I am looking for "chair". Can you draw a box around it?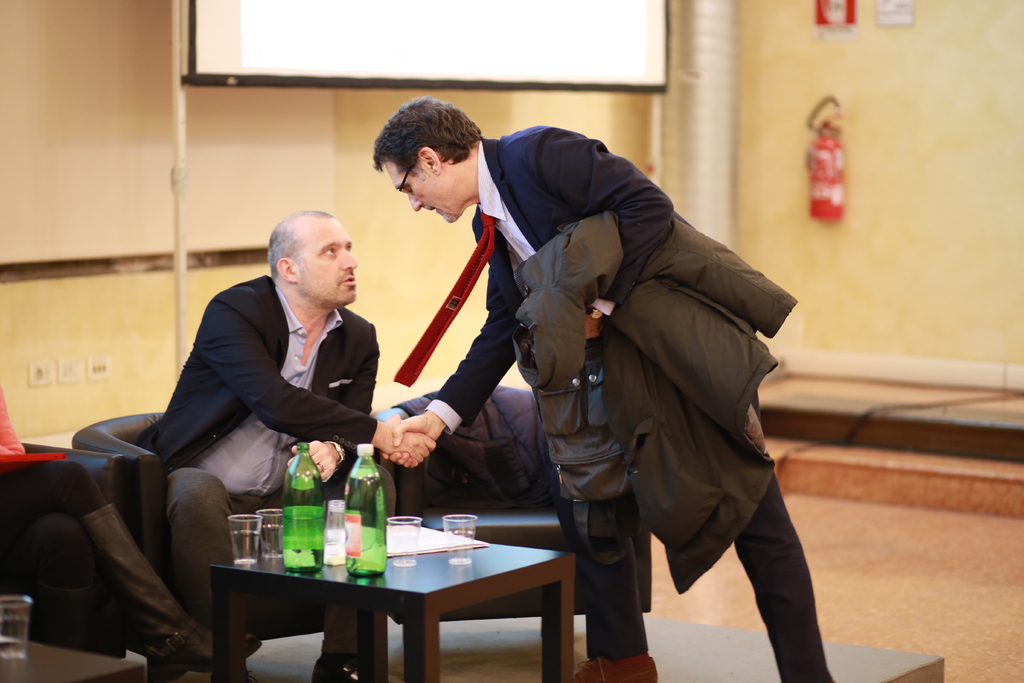
Sure, the bounding box is BBox(362, 385, 653, 624).
